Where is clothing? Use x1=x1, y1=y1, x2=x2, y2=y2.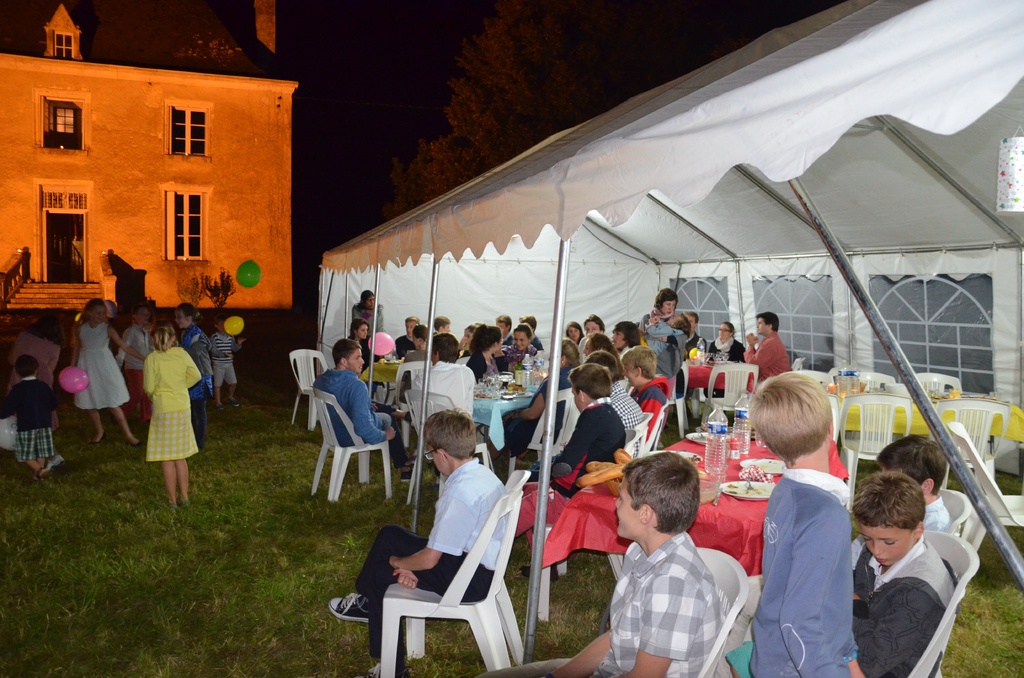
x1=479, y1=531, x2=730, y2=677.
